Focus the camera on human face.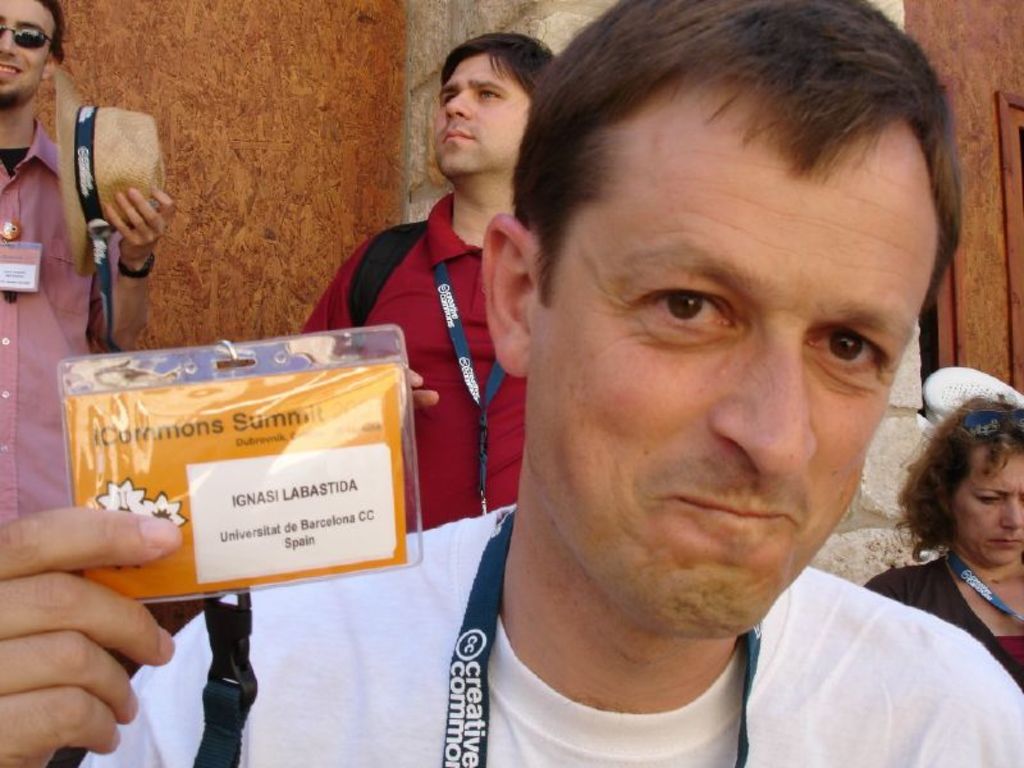
Focus region: box=[955, 453, 1023, 564].
